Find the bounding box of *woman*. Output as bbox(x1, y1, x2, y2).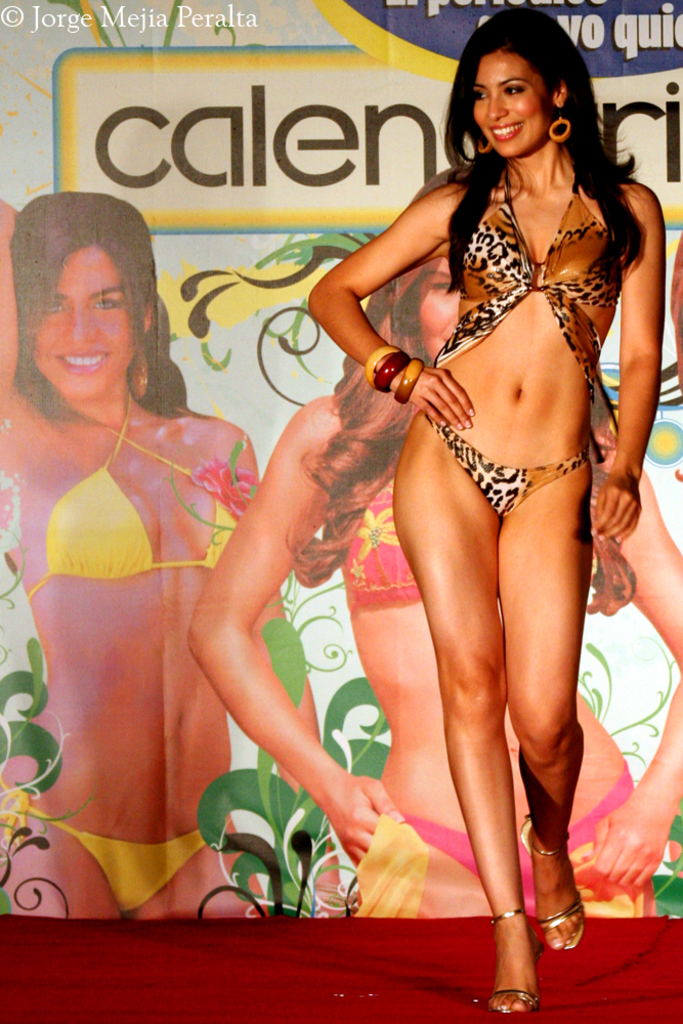
bbox(179, 140, 682, 920).
